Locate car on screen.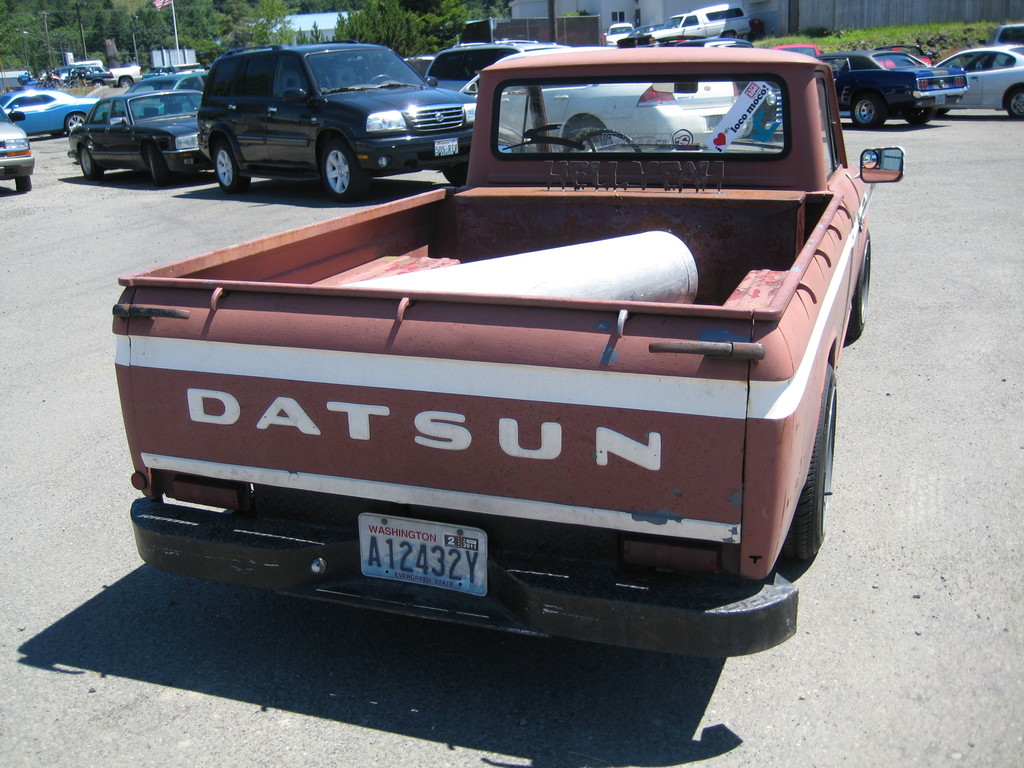
On screen at rect(829, 51, 961, 125).
